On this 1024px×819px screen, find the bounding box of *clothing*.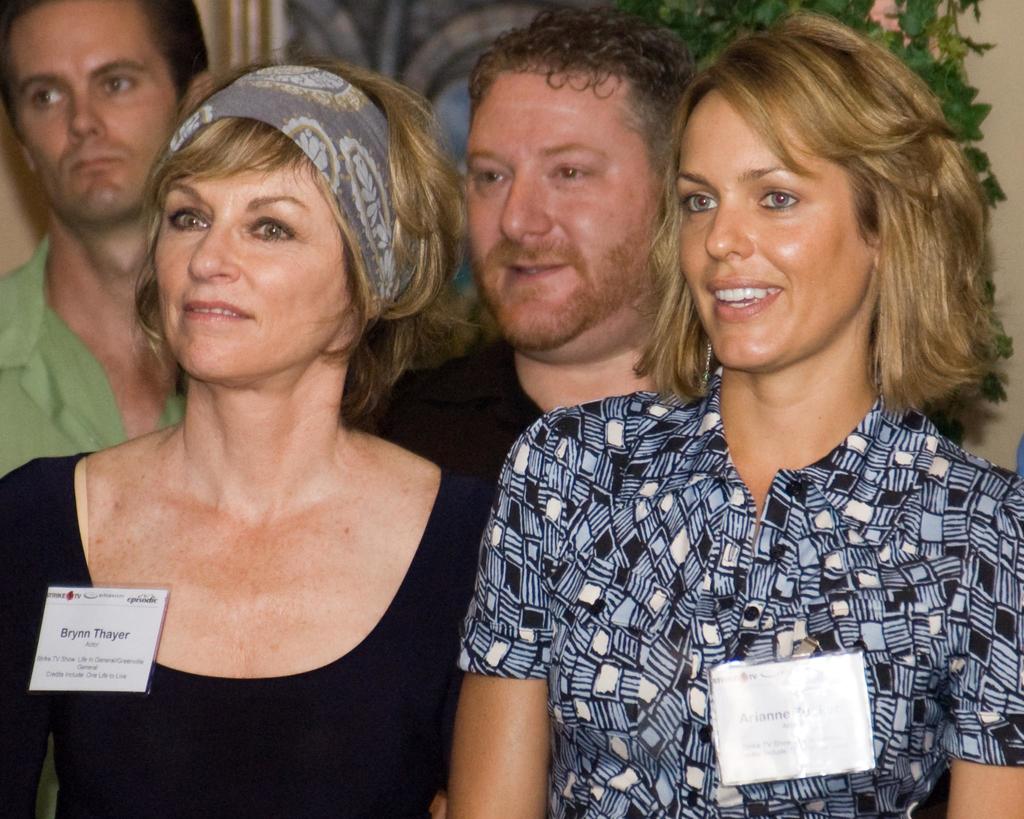
Bounding box: [358, 340, 550, 476].
